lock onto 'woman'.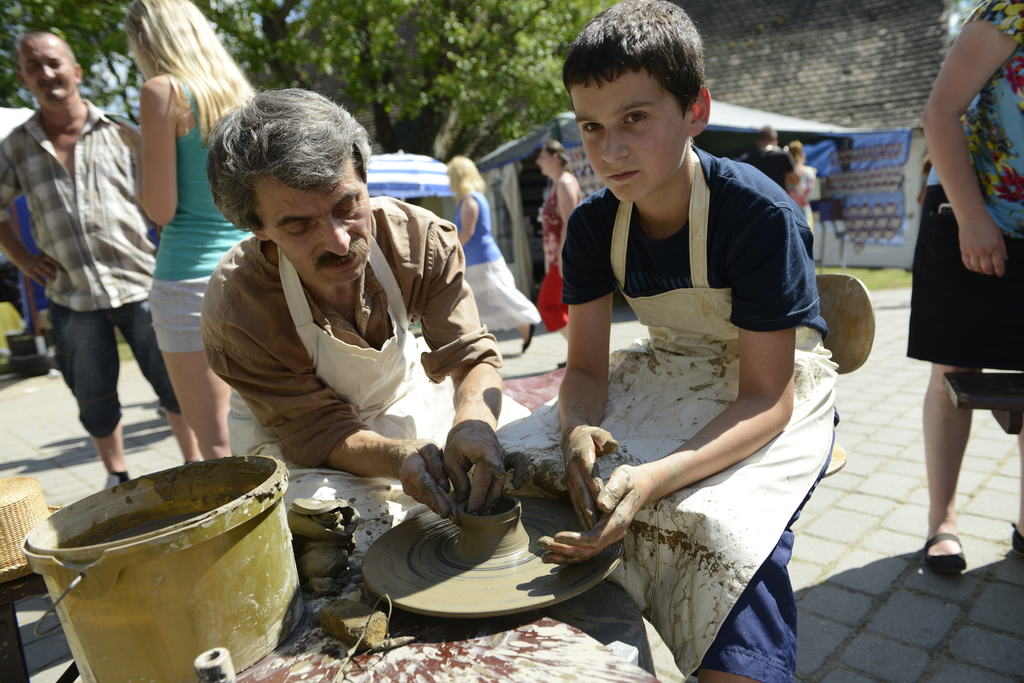
Locked: BBox(447, 147, 541, 348).
